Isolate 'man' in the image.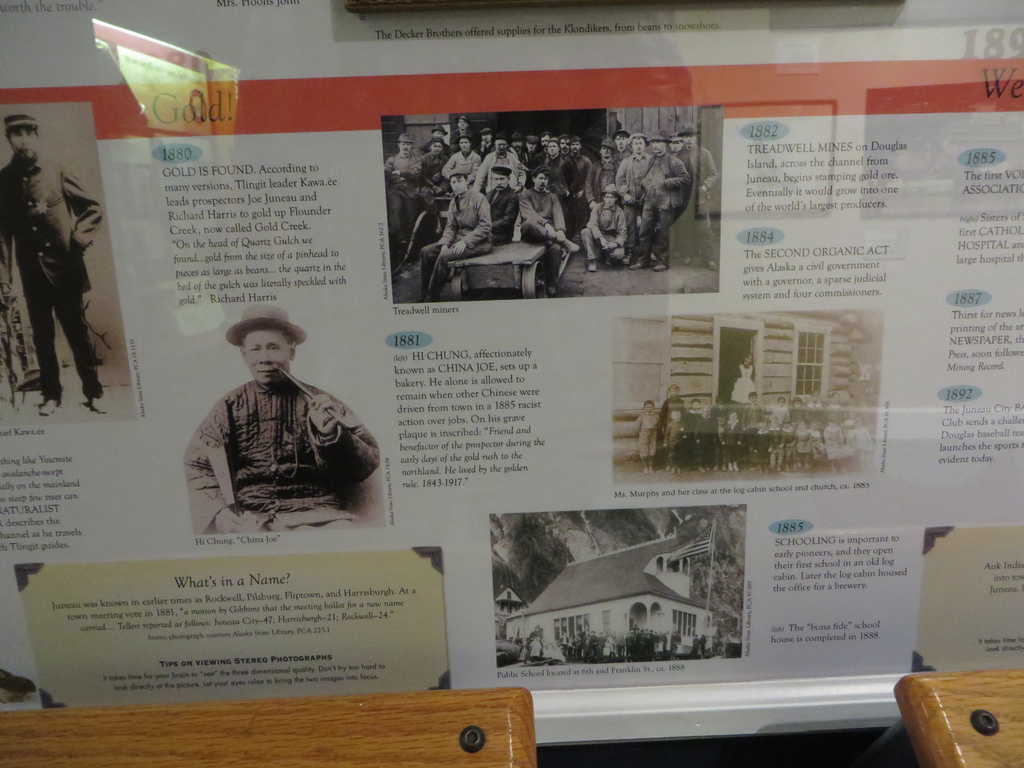
Isolated region: 440:135:481:189.
